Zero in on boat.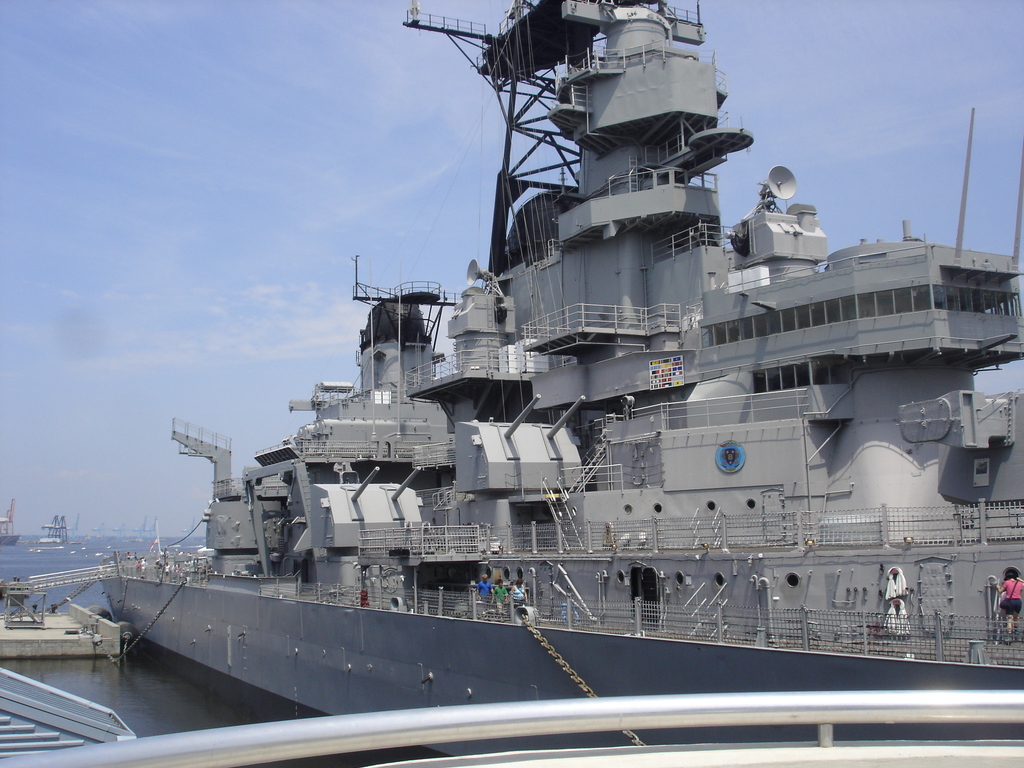
Zeroed in: bbox=[113, 0, 1023, 696].
